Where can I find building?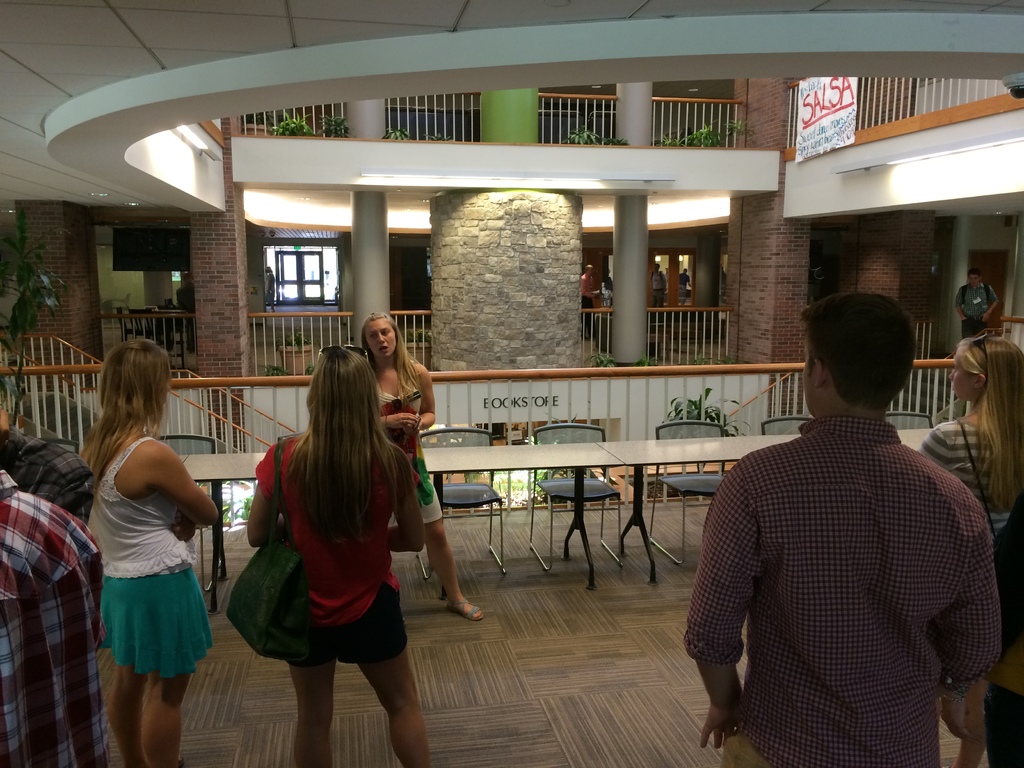
You can find it at {"left": 0, "top": 0, "right": 1023, "bottom": 767}.
